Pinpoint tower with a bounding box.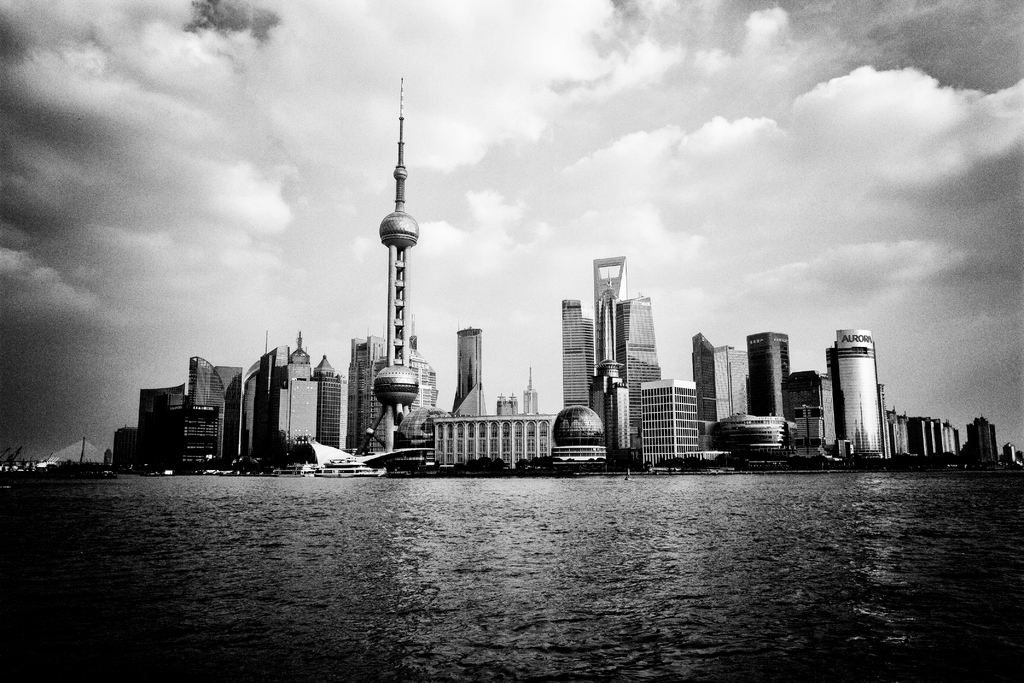
{"x1": 449, "y1": 323, "x2": 489, "y2": 415}.
